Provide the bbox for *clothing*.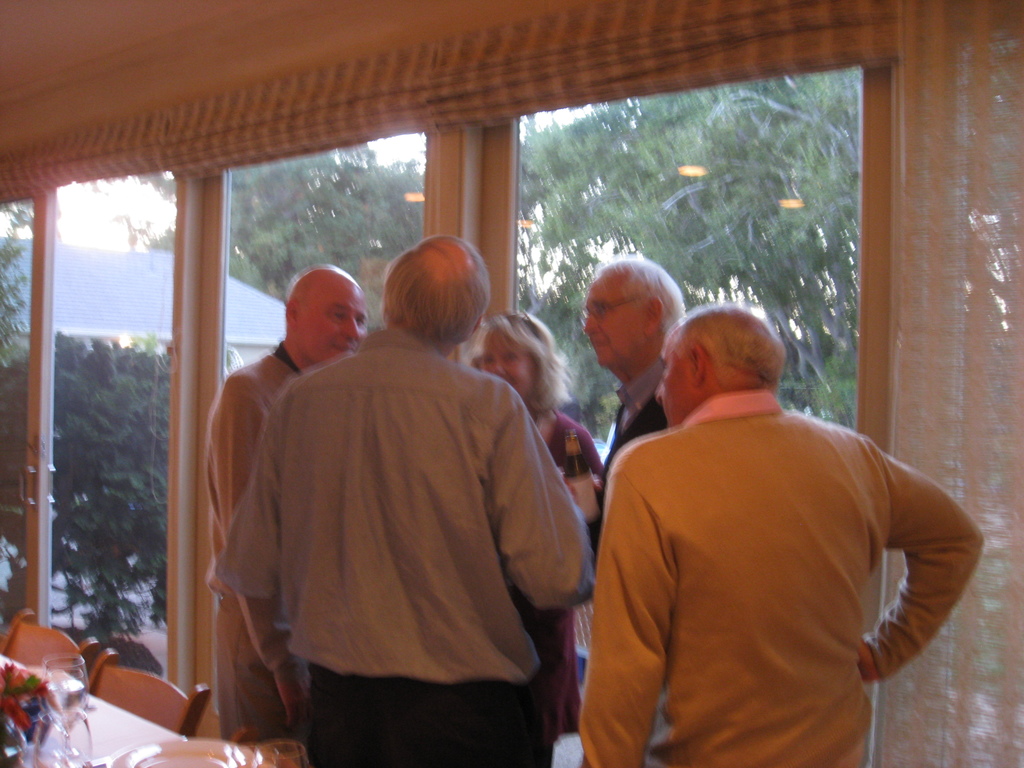
bbox(584, 355, 670, 547).
